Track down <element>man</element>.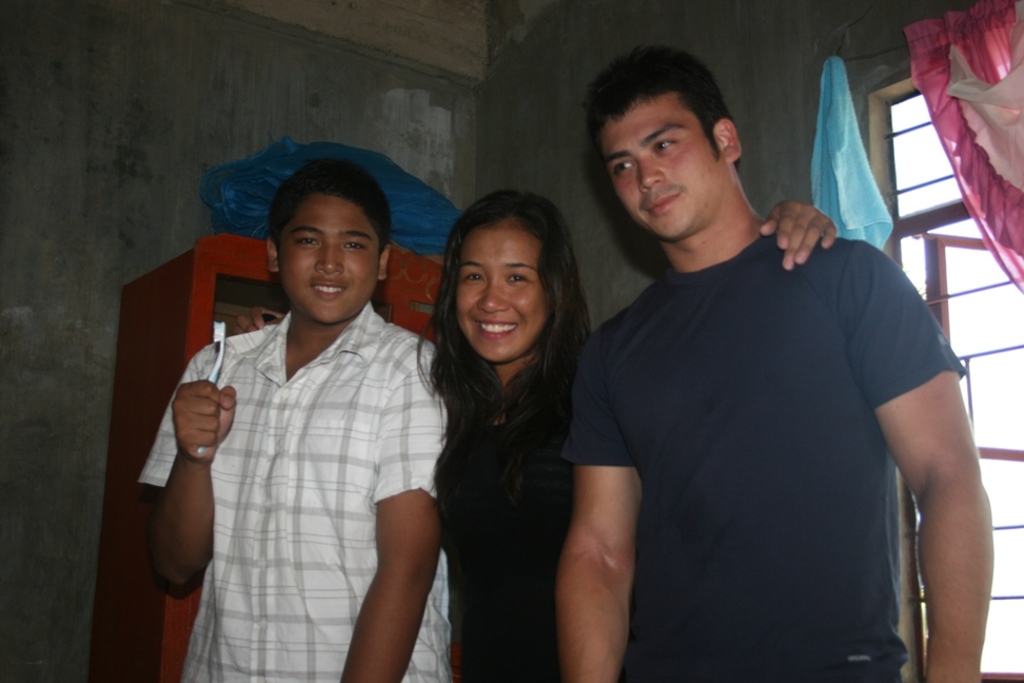
Tracked to <box>132,157,459,682</box>.
